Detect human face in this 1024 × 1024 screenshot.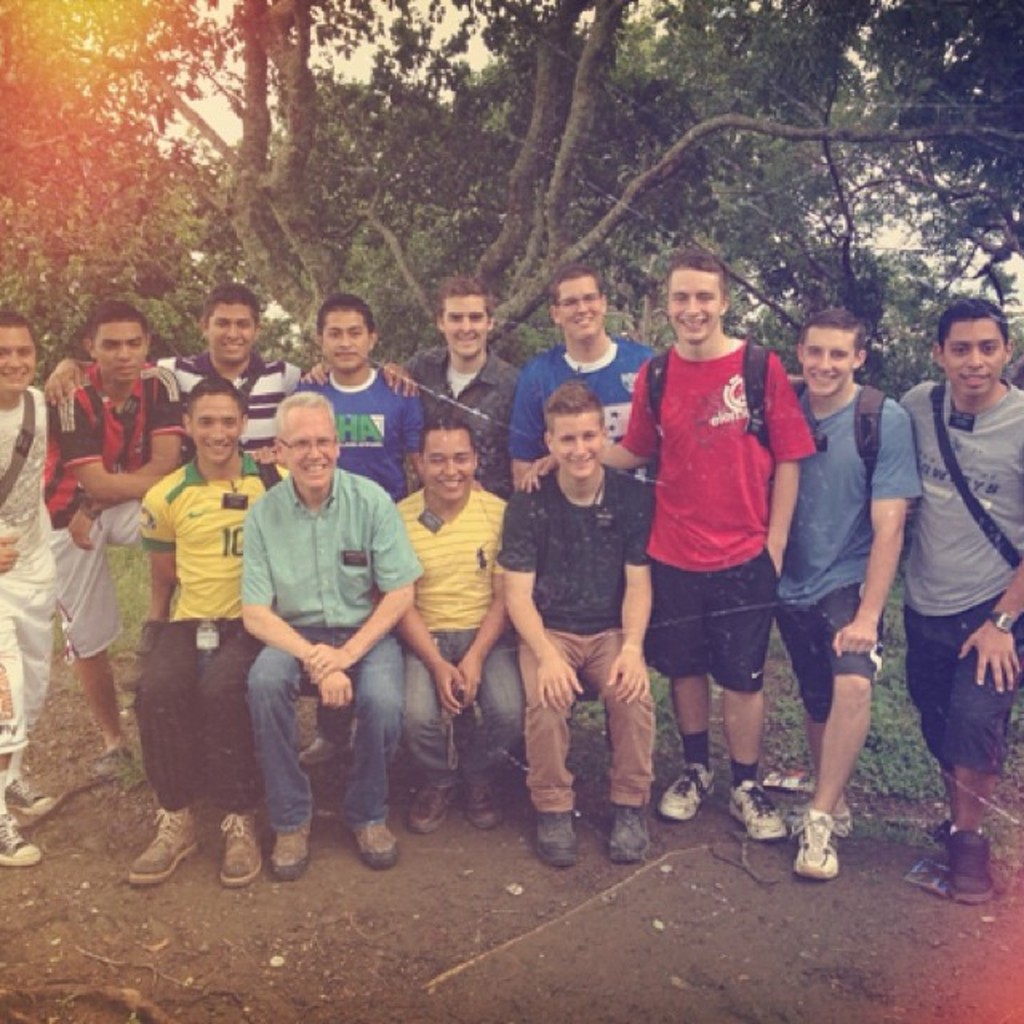
Detection: x1=800 y1=323 x2=850 y2=397.
